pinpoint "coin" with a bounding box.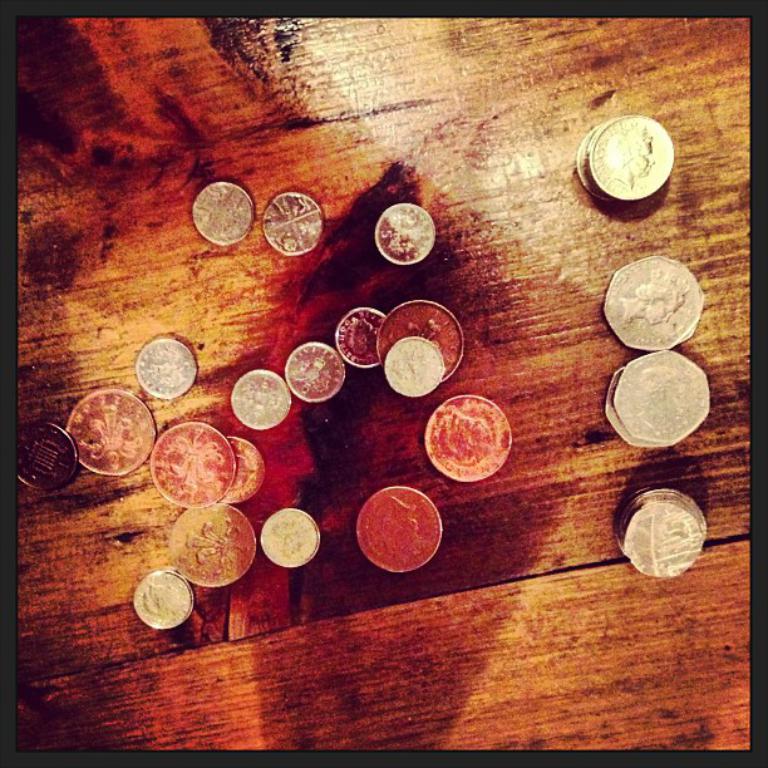
424 394 515 482.
